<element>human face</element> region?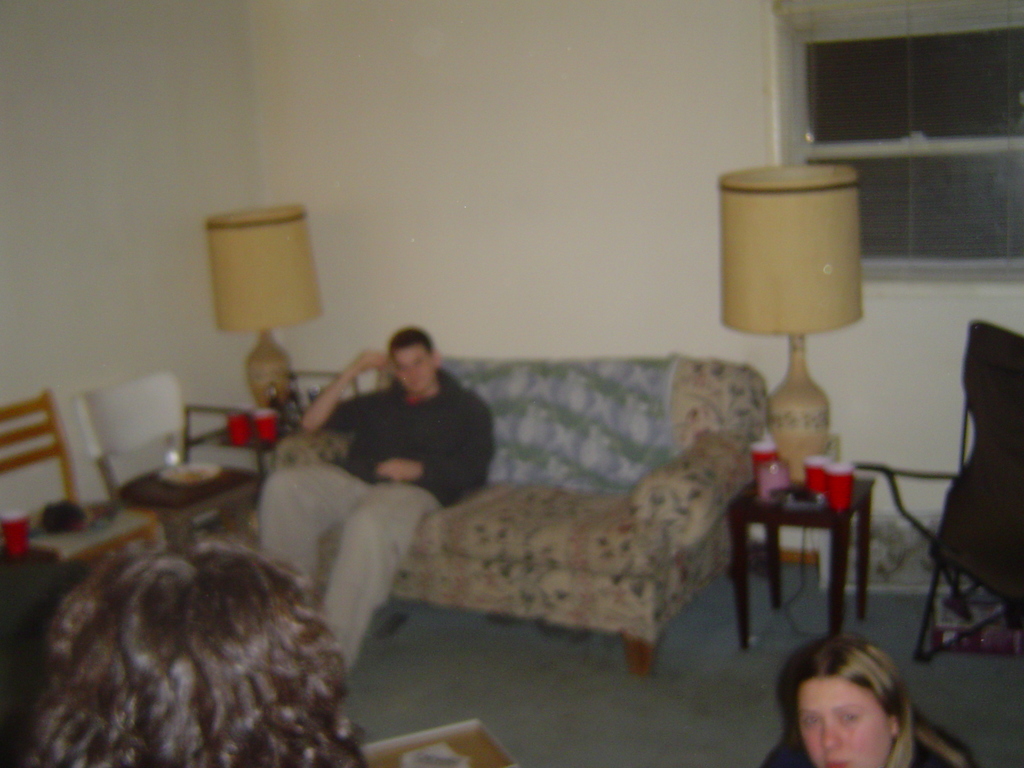
select_region(795, 682, 890, 767)
